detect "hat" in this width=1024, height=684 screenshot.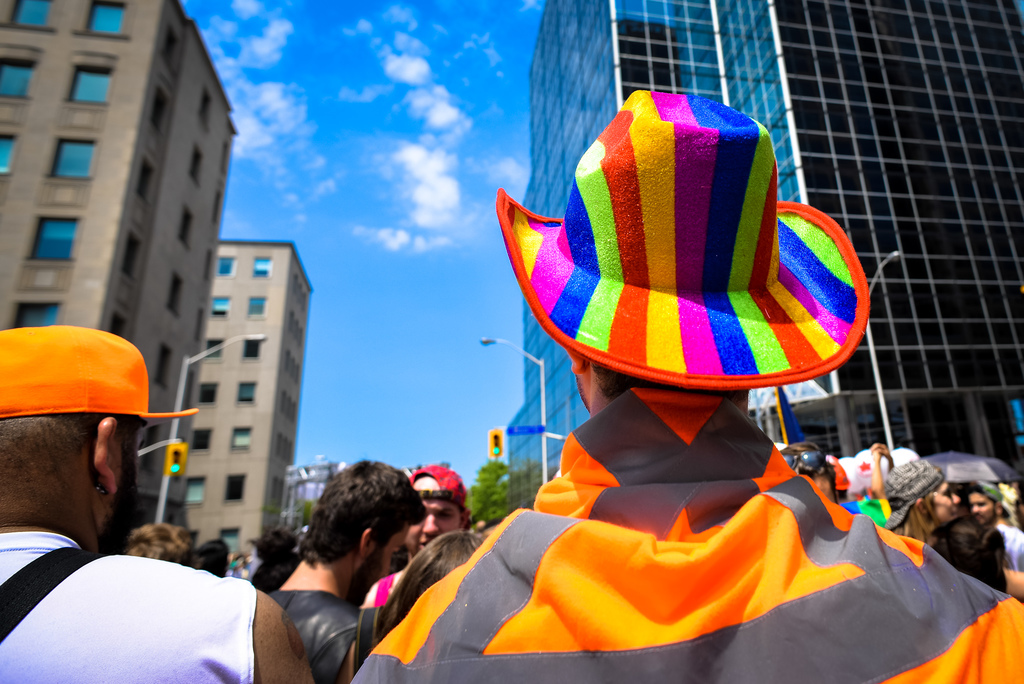
Detection: <bbox>406, 463, 468, 502</bbox>.
